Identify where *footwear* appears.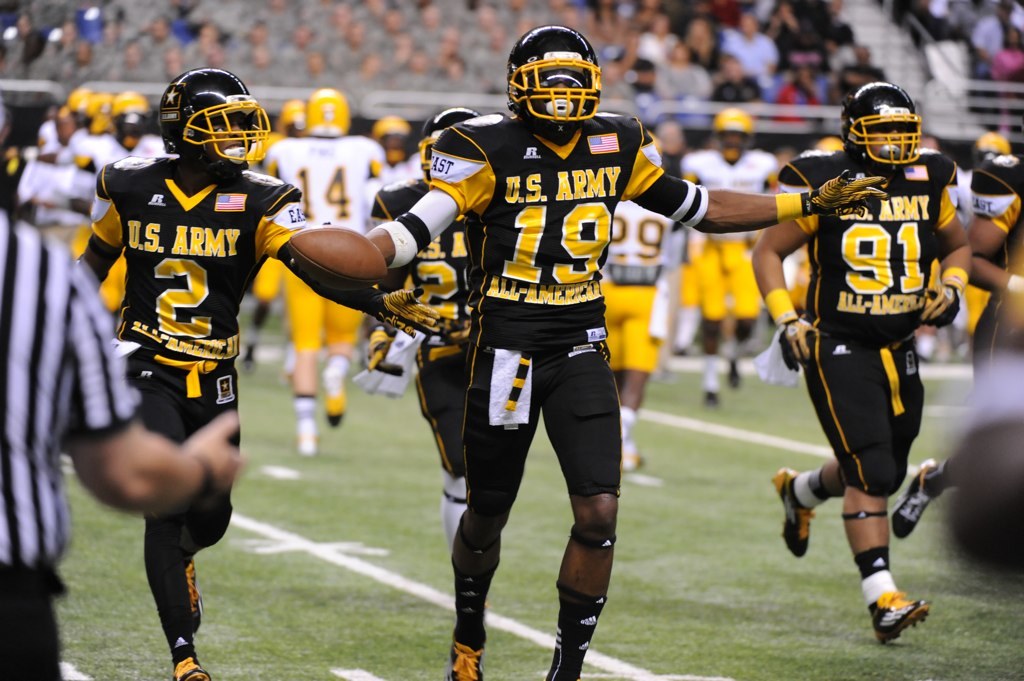
Appears at rect(866, 592, 943, 649).
